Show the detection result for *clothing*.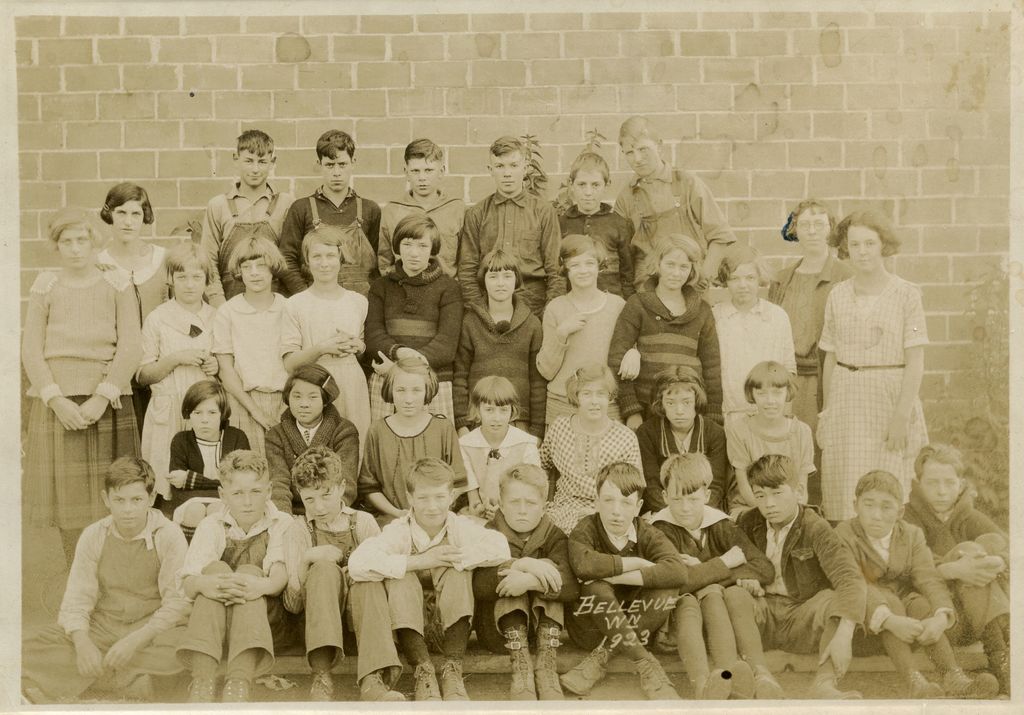
region(214, 288, 291, 391).
